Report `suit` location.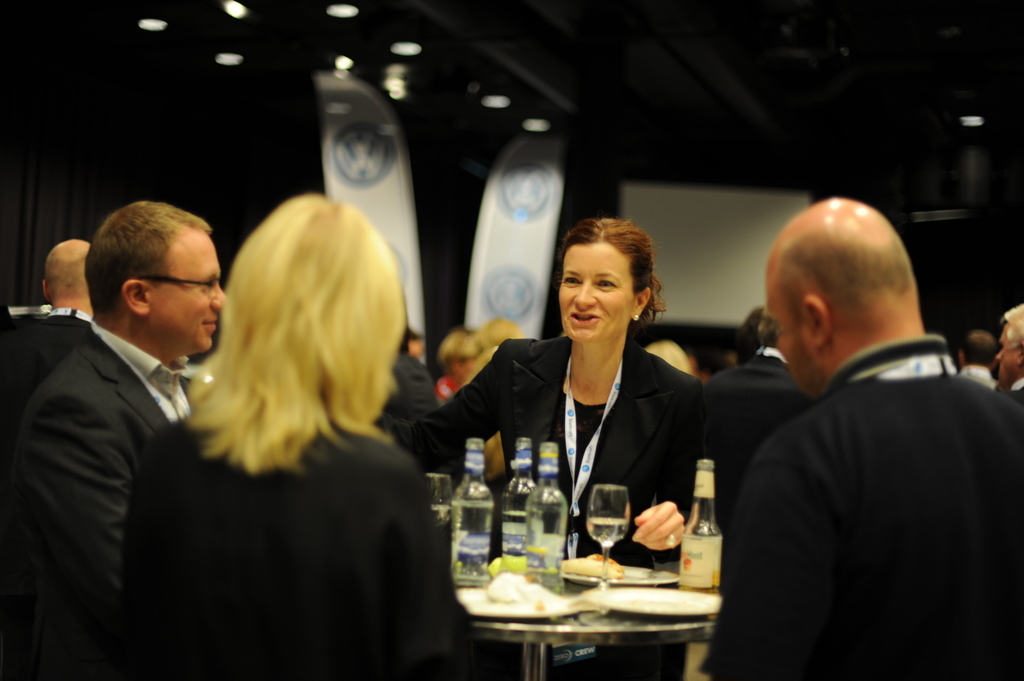
Report: <region>110, 417, 473, 680</region>.
